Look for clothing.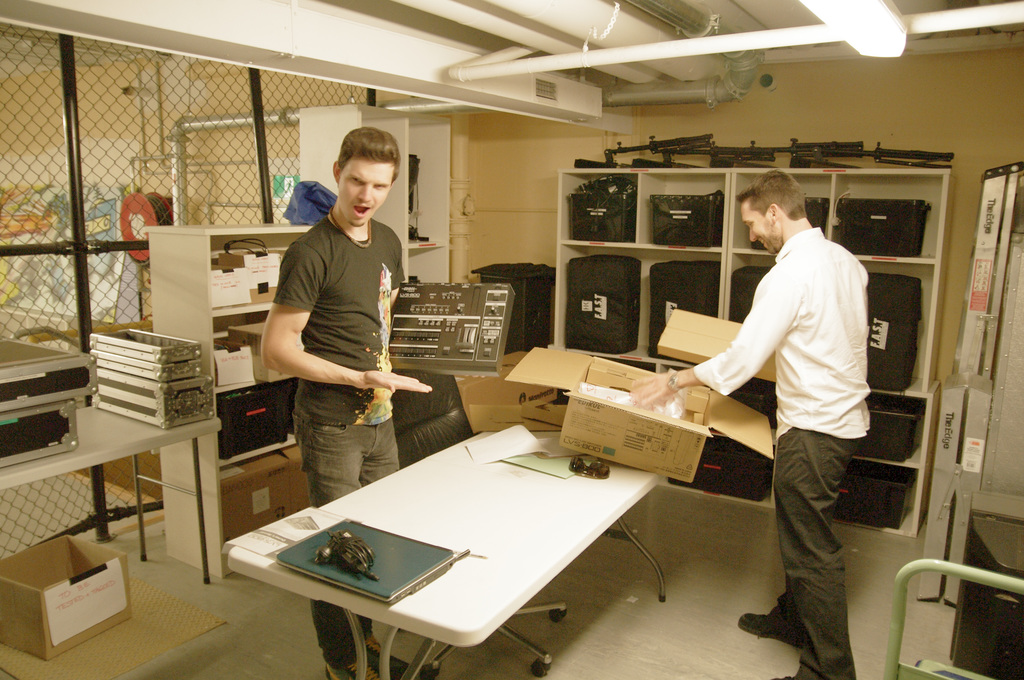
Found: rect(696, 225, 873, 440).
